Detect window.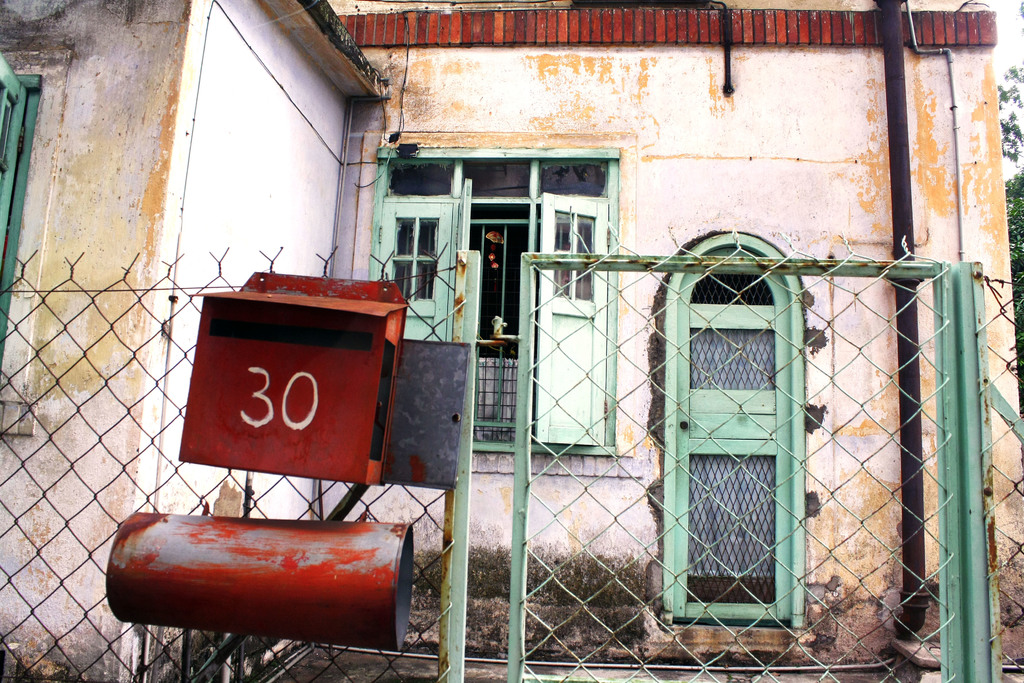
Detected at [x1=0, y1=49, x2=47, y2=378].
